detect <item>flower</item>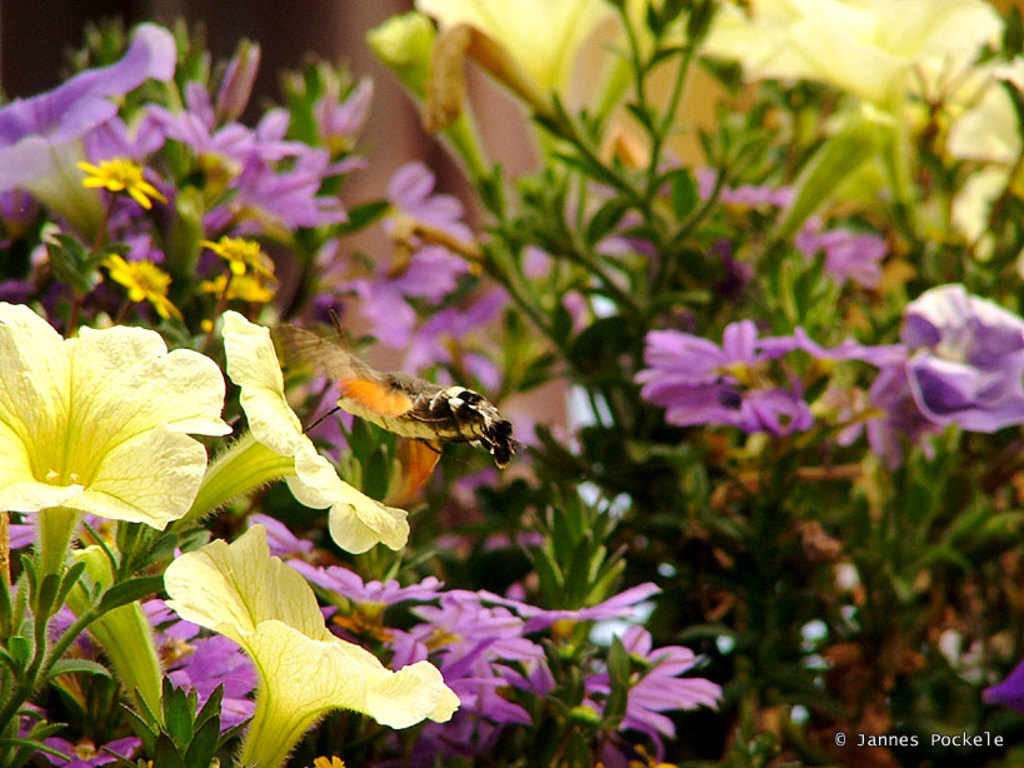
l=899, t=274, r=1023, b=440
